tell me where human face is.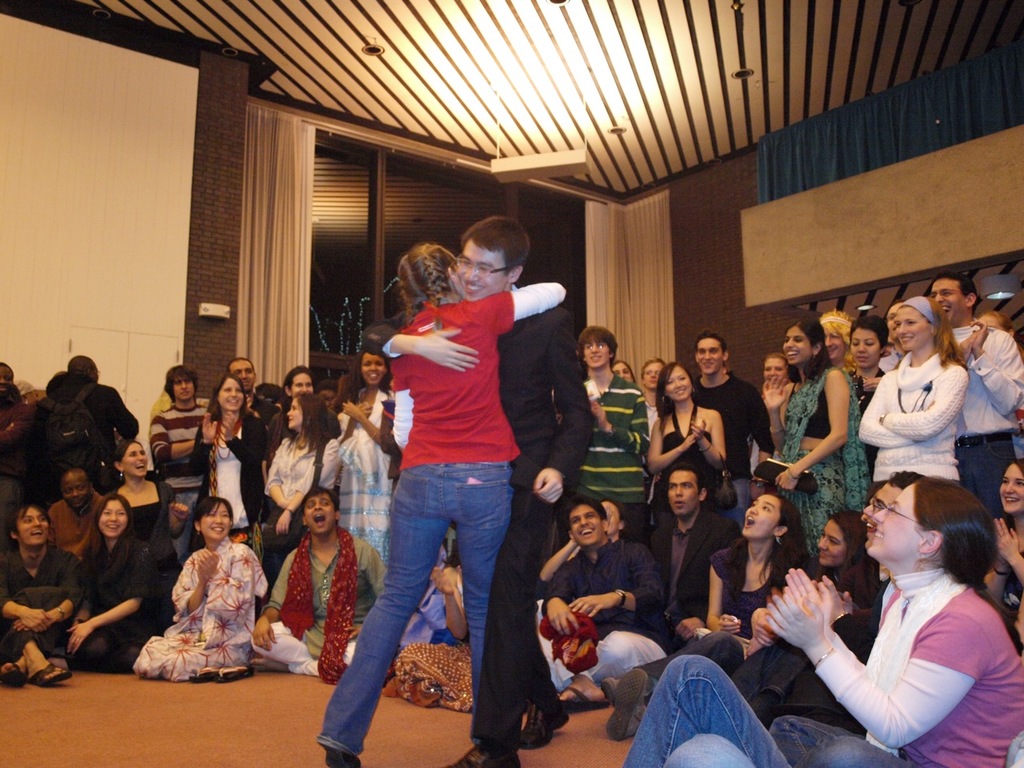
human face is at select_region(290, 370, 312, 393).
